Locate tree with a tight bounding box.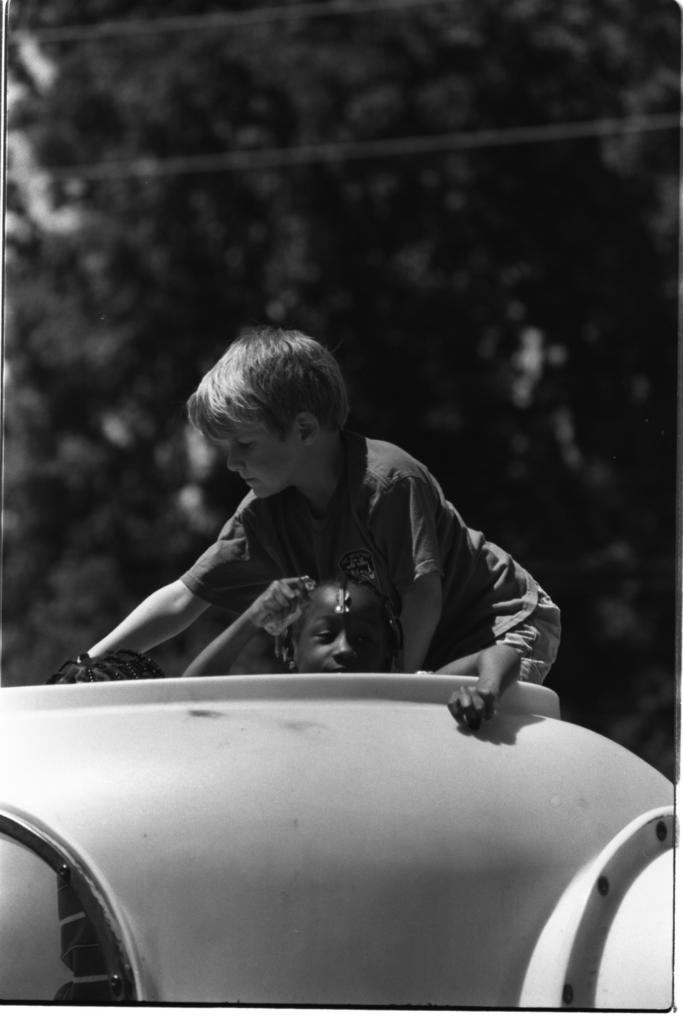
pyautogui.locateOnScreen(3, 0, 682, 700).
